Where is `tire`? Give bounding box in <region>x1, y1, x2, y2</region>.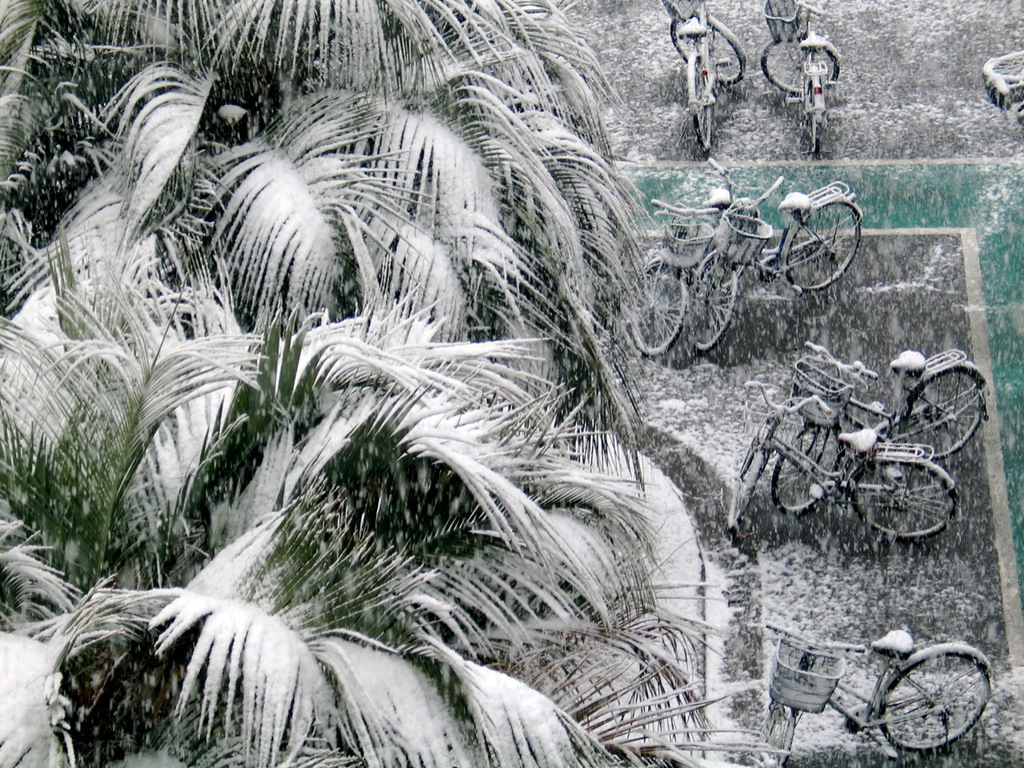
<region>784, 202, 860, 289</region>.
